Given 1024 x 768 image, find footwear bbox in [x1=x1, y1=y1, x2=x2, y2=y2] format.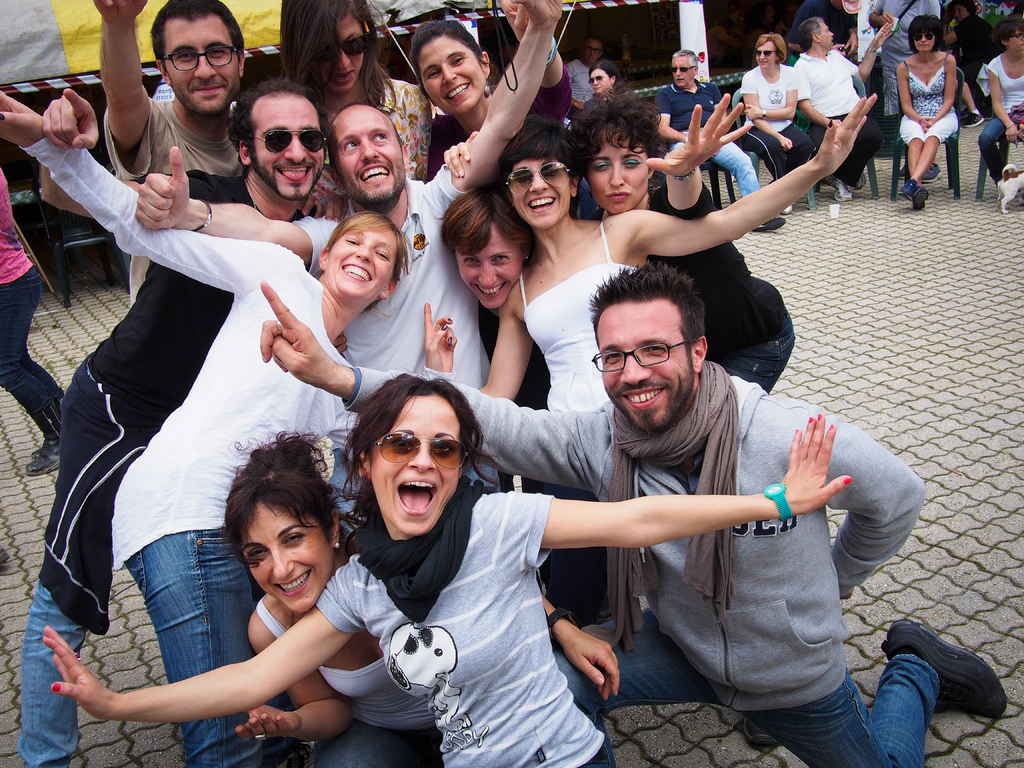
[x1=835, y1=179, x2=854, y2=202].
